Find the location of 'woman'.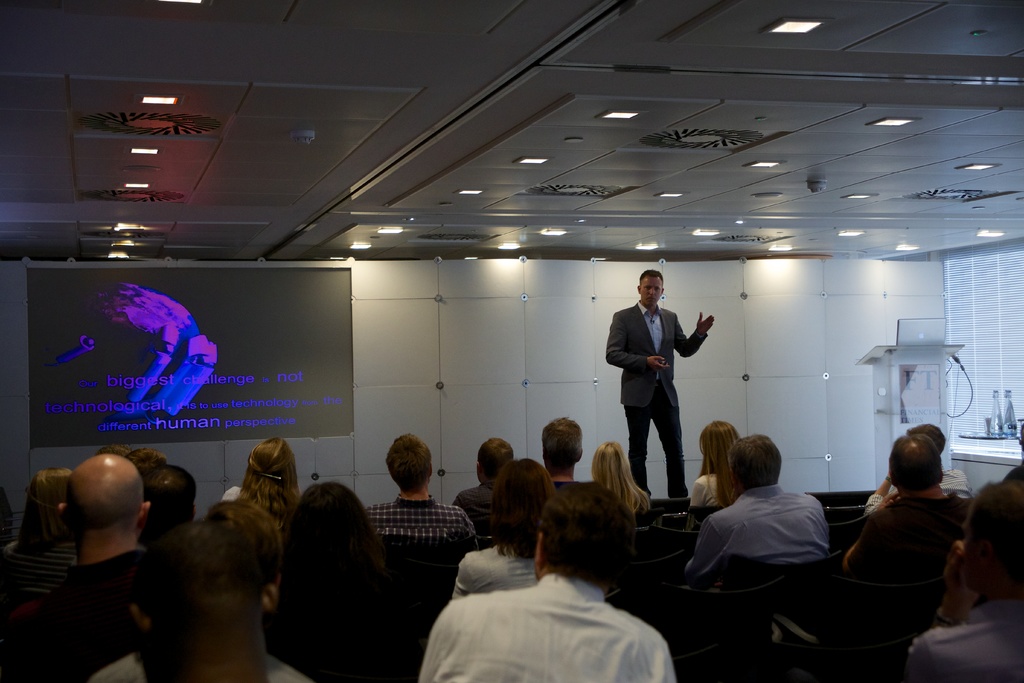
Location: x1=689, y1=420, x2=740, y2=512.
